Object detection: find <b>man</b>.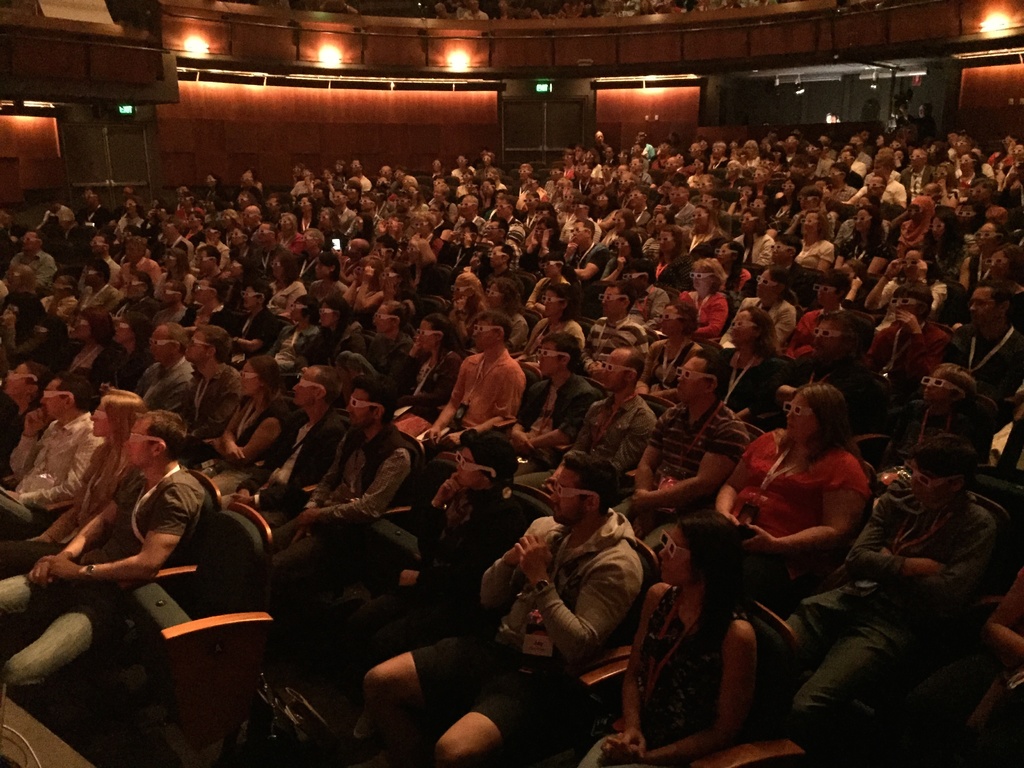
[left=0, top=406, right=217, bottom=702].
